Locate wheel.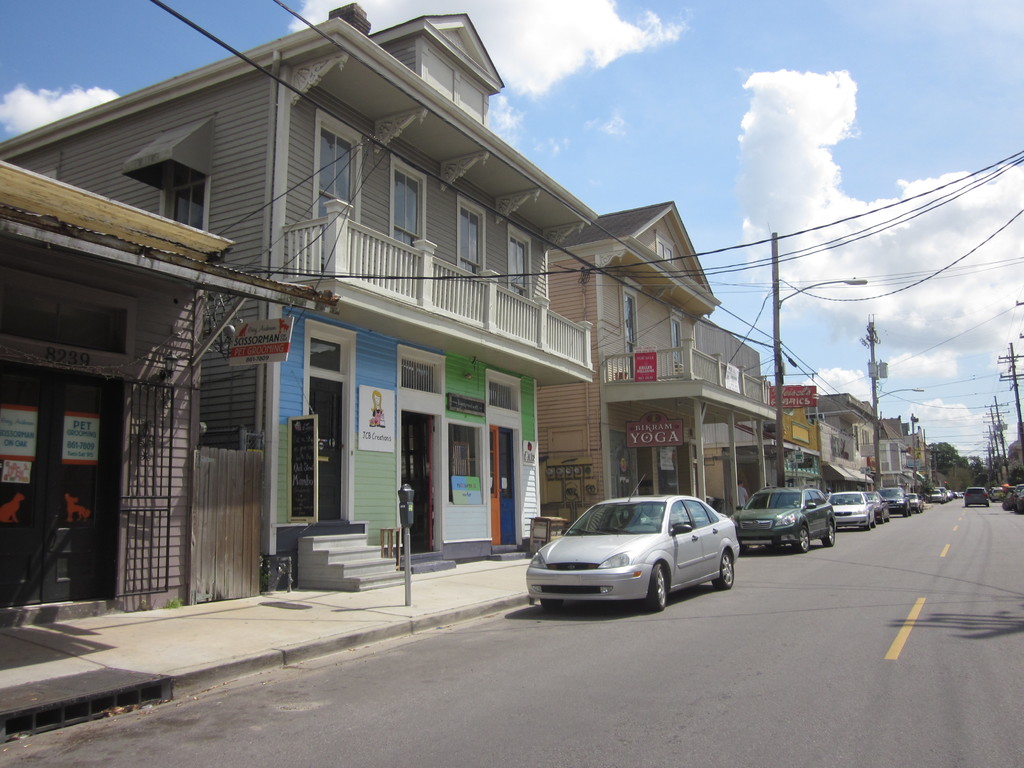
Bounding box: bbox(713, 550, 734, 590).
